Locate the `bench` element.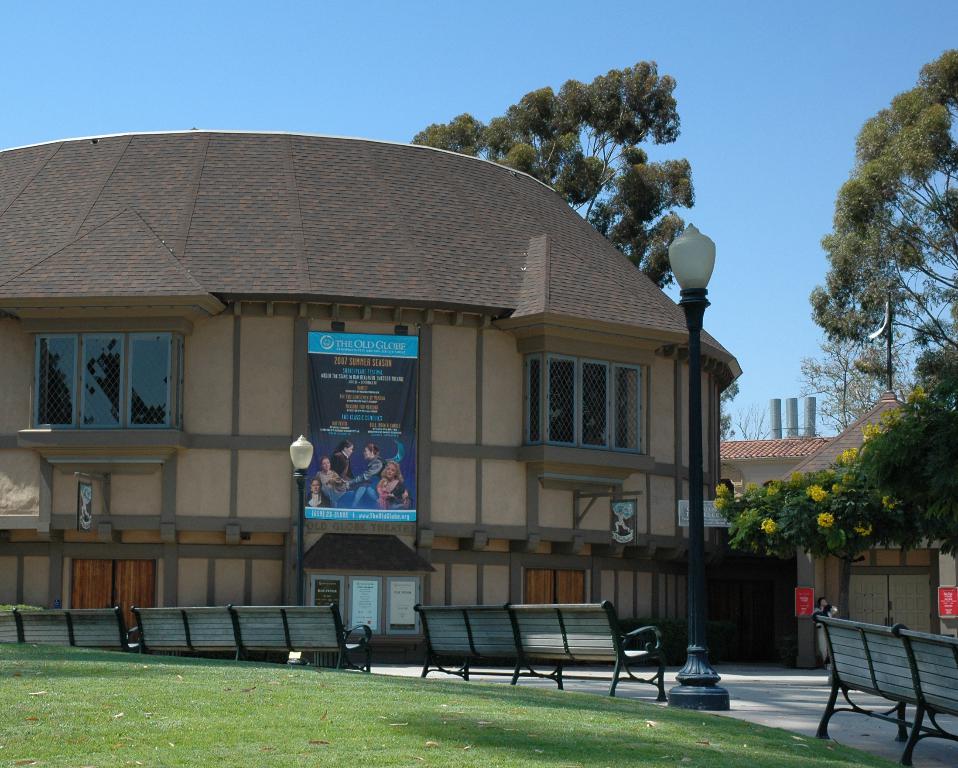
Element bbox: bbox=[129, 606, 371, 675].
